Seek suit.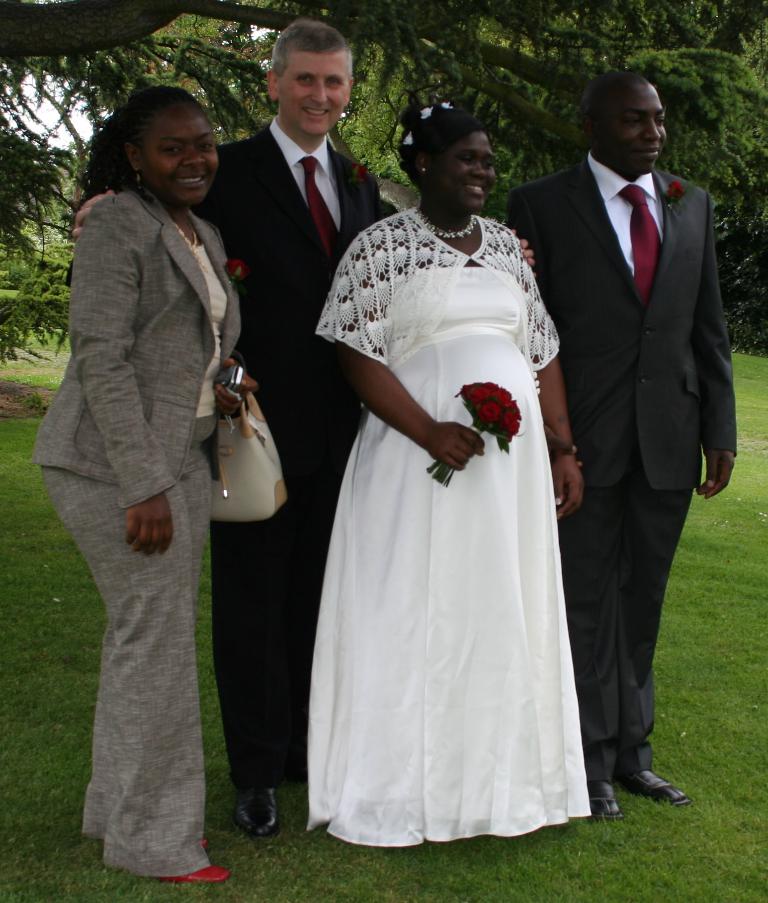
x1=63, y1=119, x2=385, y2=790.
